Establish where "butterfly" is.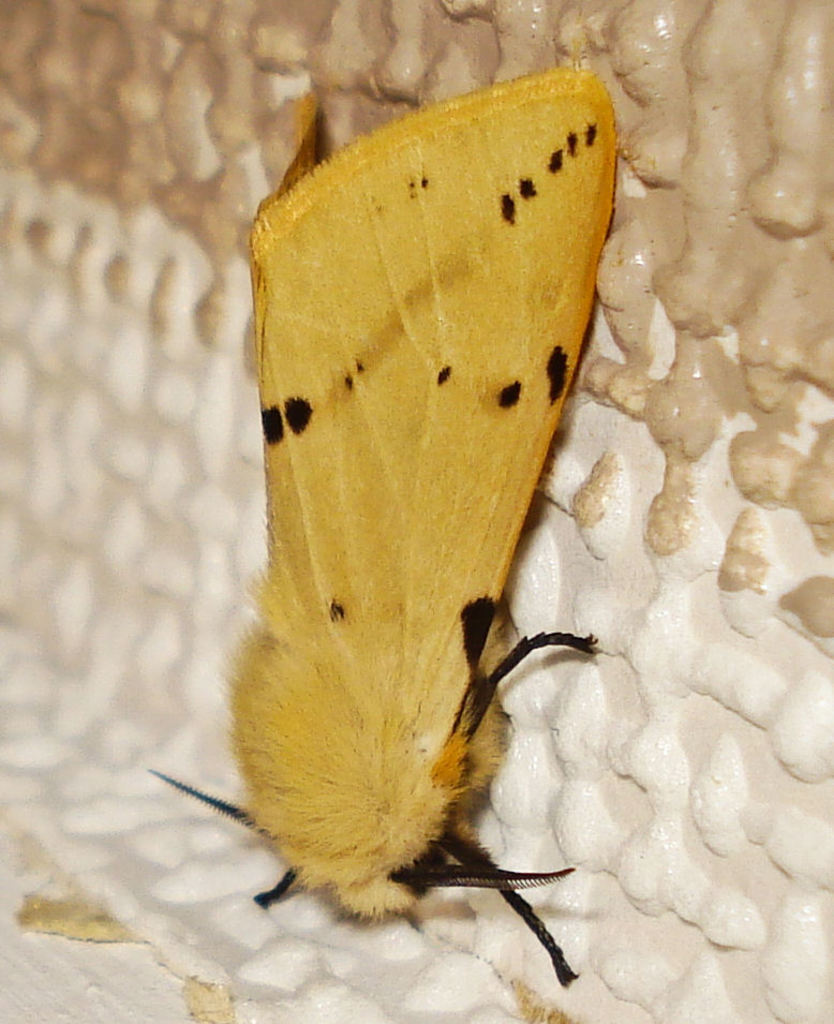
Established at bbox(181, 3, 660, 968).
